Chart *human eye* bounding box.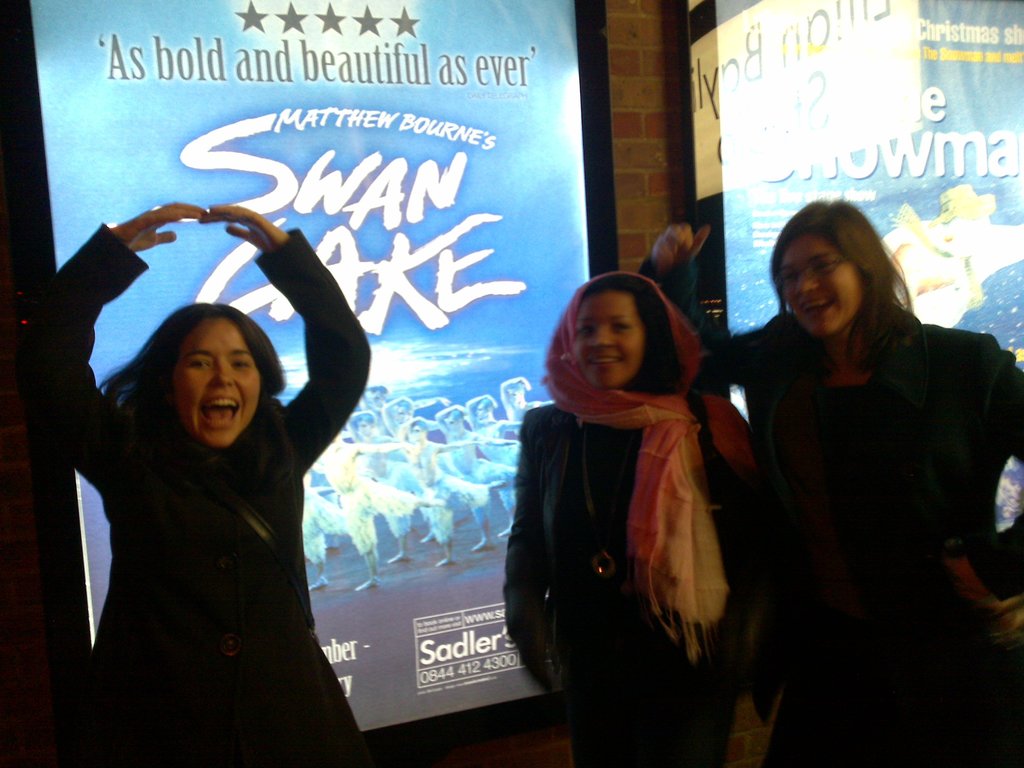
Charted: pyautogui.locateOnScreen(229, 357, 252, 368).
